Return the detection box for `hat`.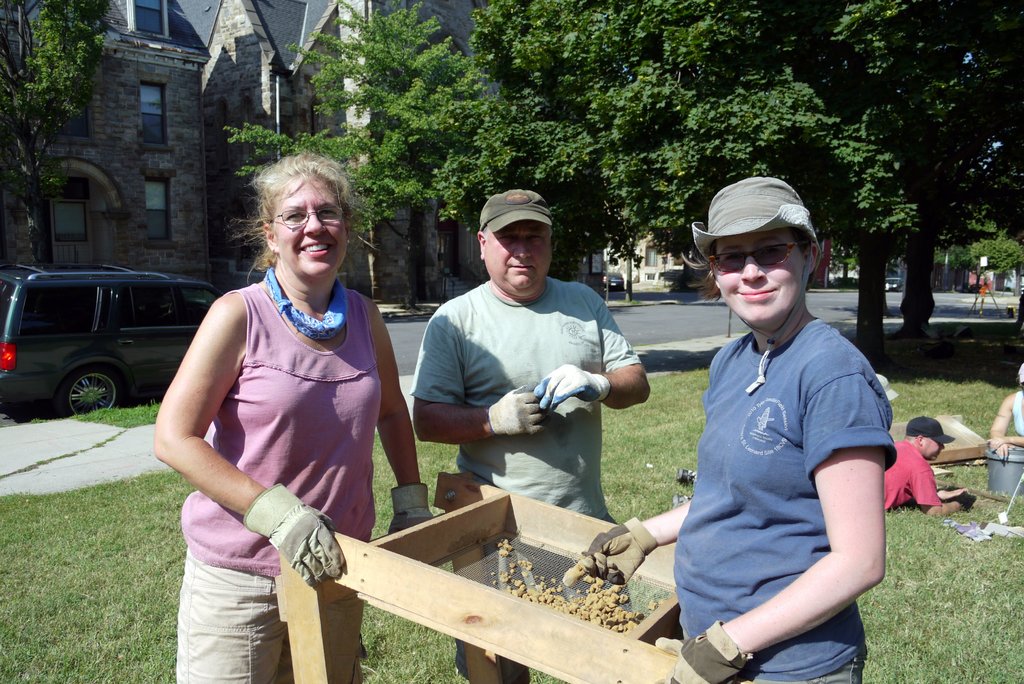
699/177/816/252.
